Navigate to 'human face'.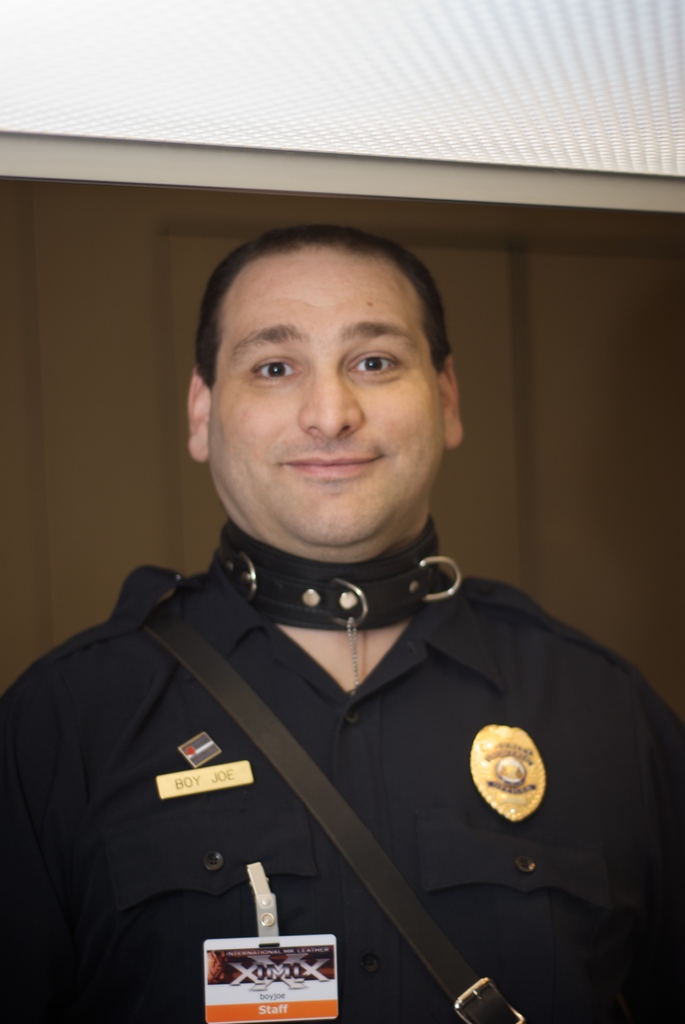
Navigation target: detection(211, 243, 438, 548).
